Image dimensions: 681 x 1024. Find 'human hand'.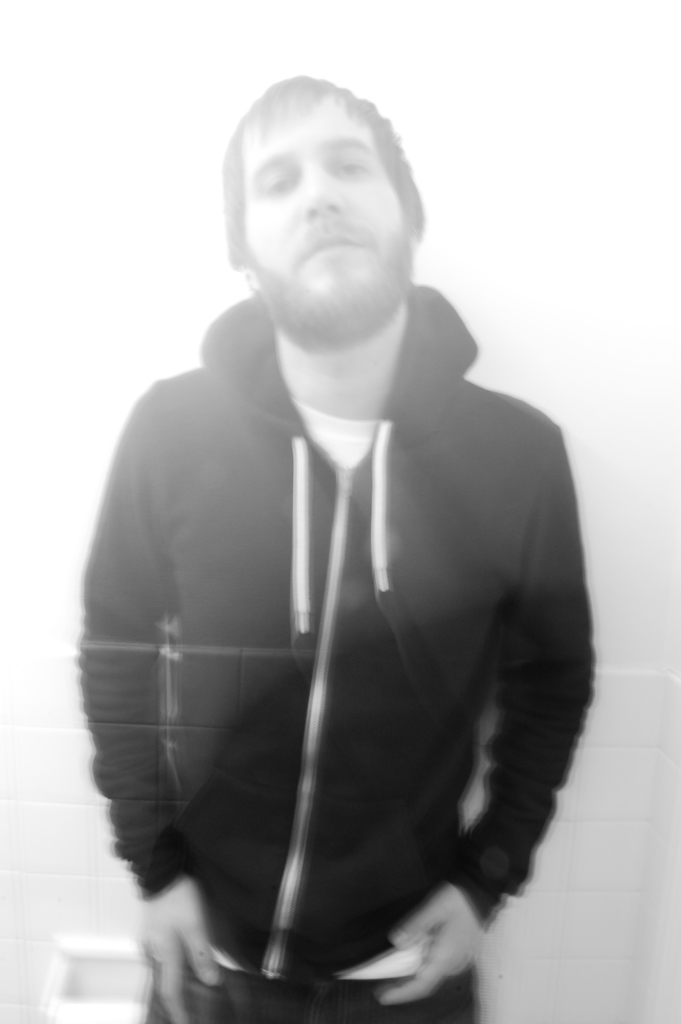
[134, 874, 225, 1023].
